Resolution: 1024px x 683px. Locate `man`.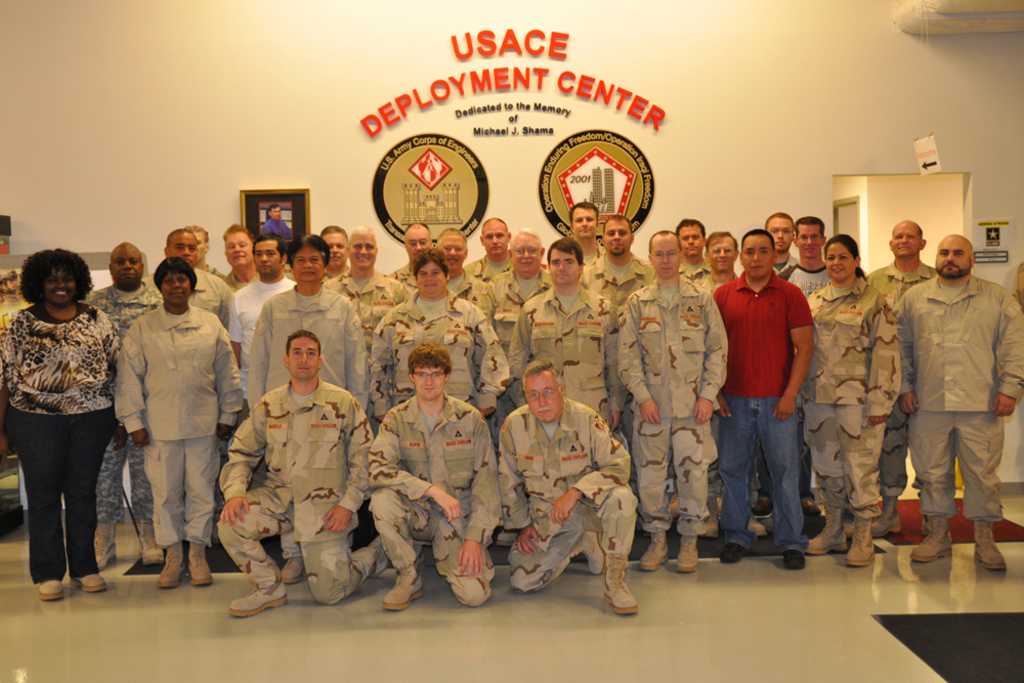
box=[226, 233, 296, 489].
